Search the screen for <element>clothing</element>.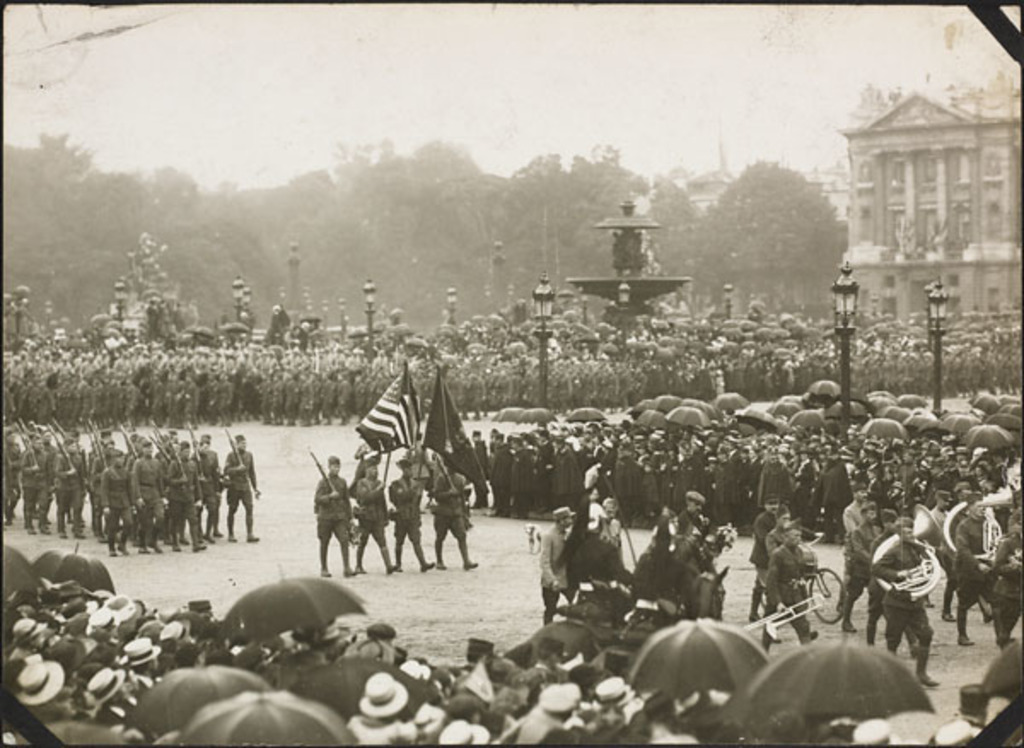
Found at rect(92, 454, 135, 555).
